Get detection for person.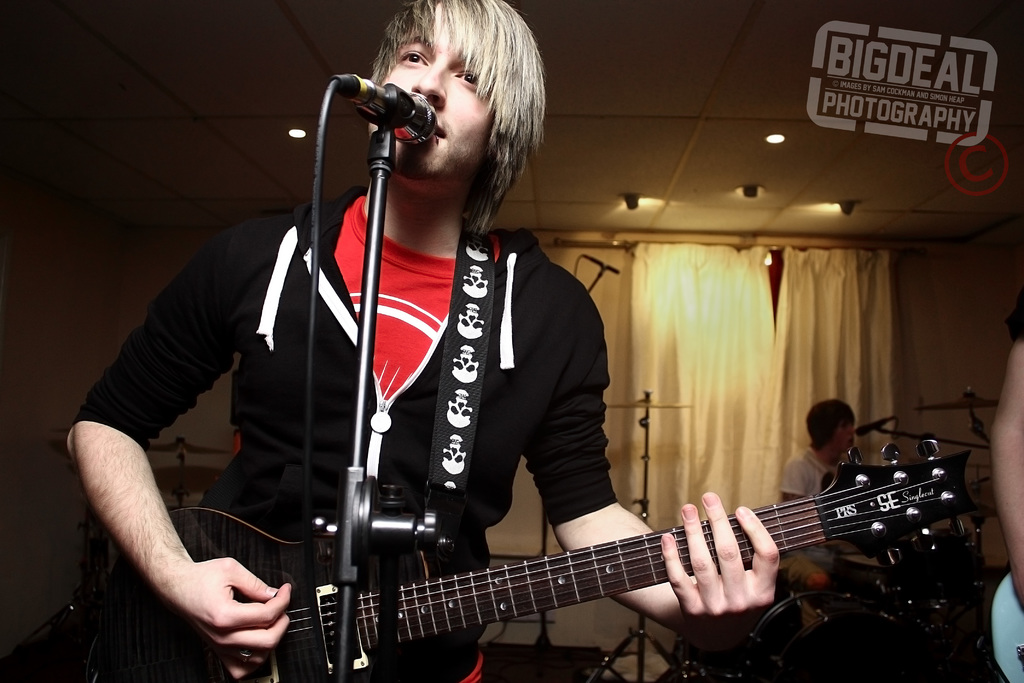
Detection: (x1=65, y1=0, x2=779, y2=682).
